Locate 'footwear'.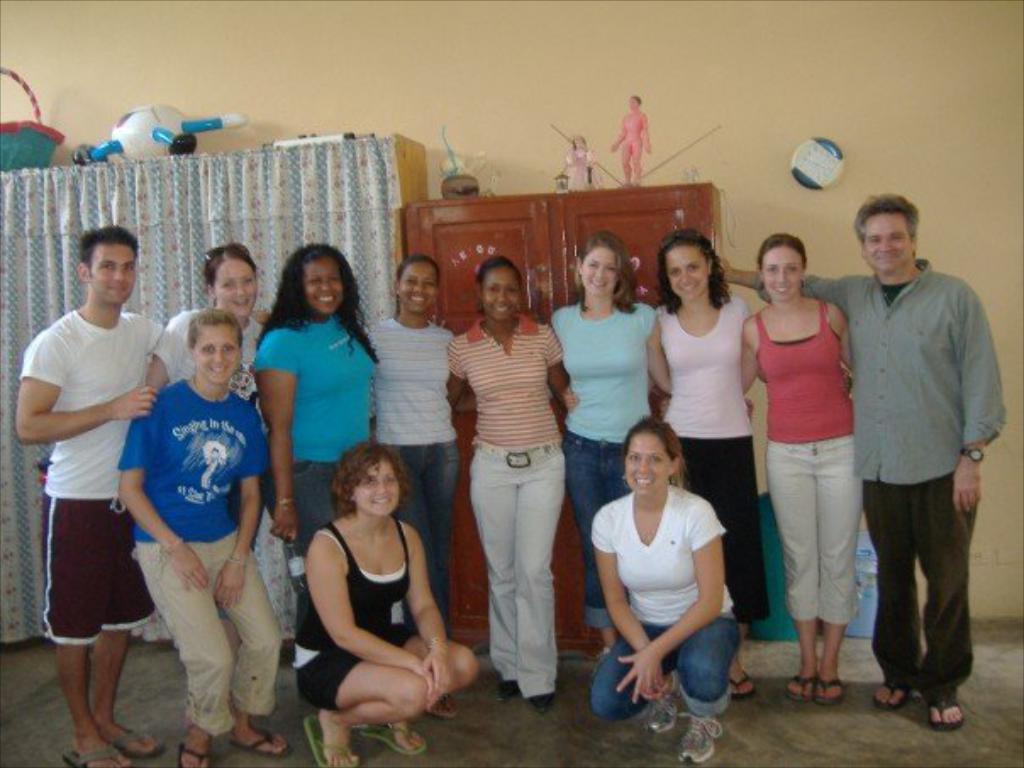
Bounding box: l=873, t=678, r=915, b=710.
